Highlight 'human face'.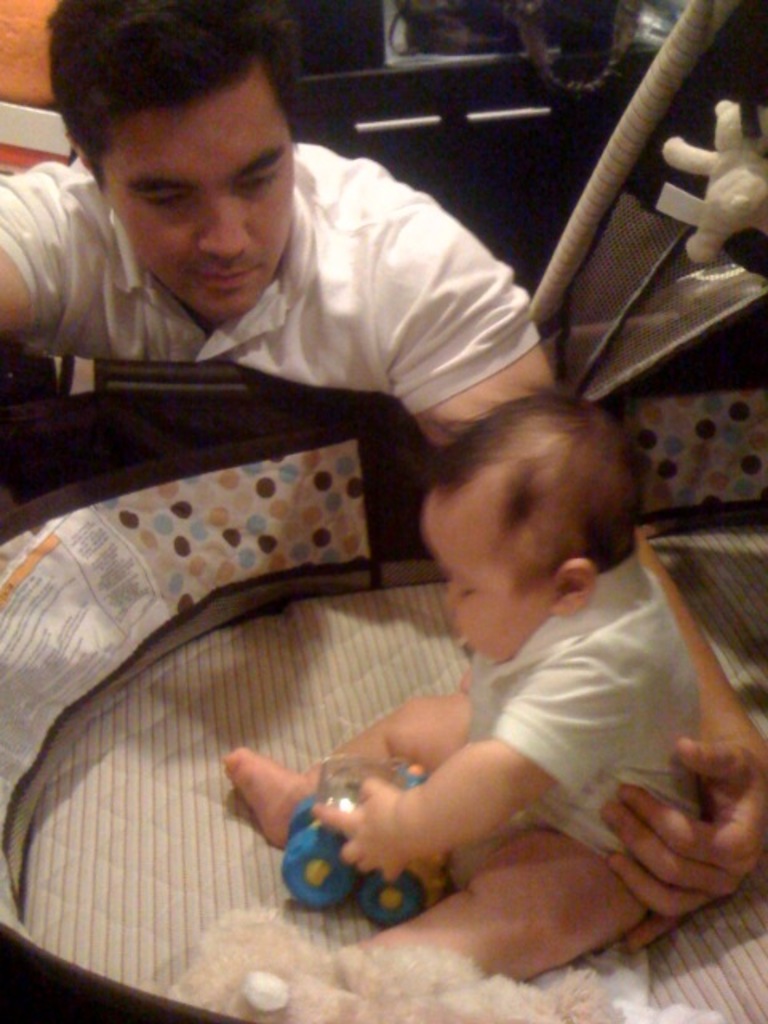
Highlighted region: locate(419, 480, 522, 653).
